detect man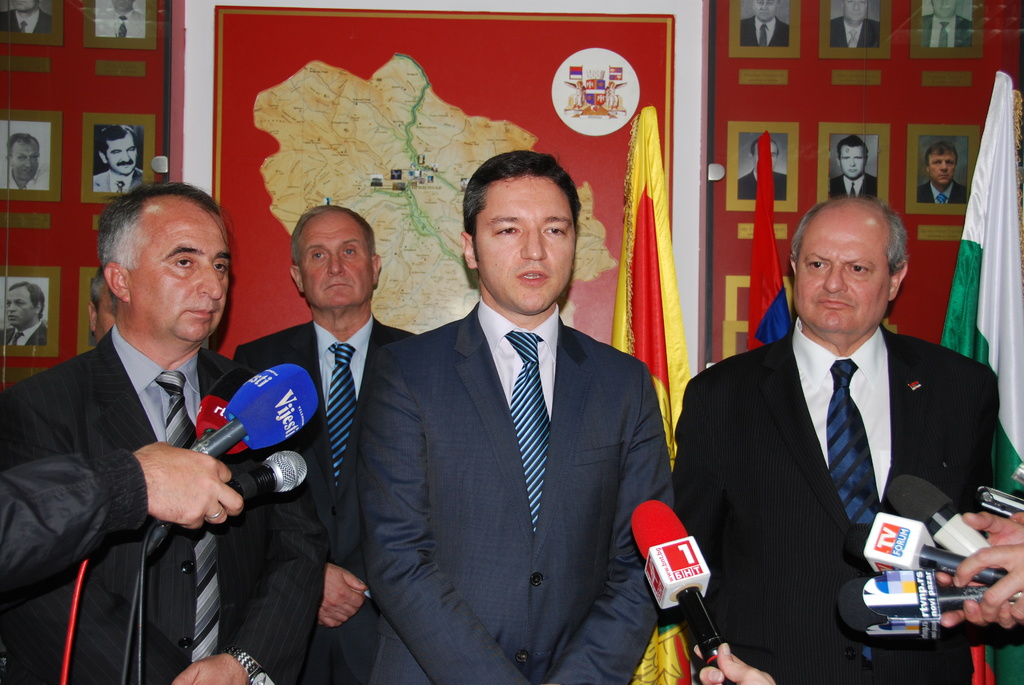
[left=740, top=0, right=792, bottom=46]
